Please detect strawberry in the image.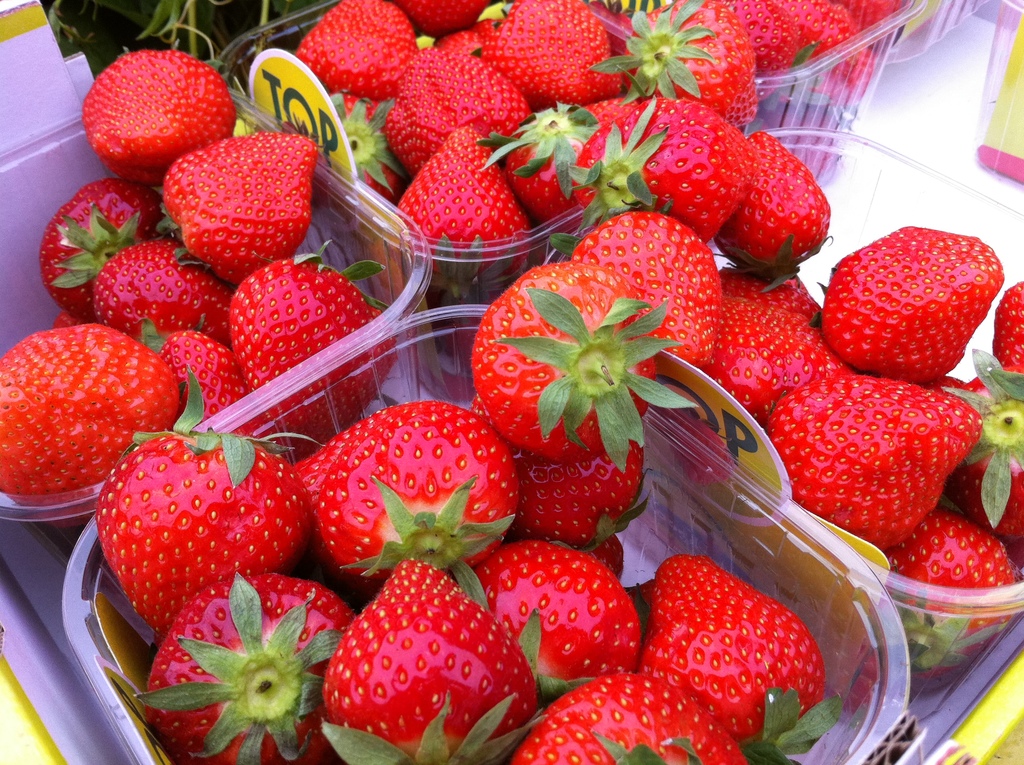
bbox(156, 321, 244, 430).
